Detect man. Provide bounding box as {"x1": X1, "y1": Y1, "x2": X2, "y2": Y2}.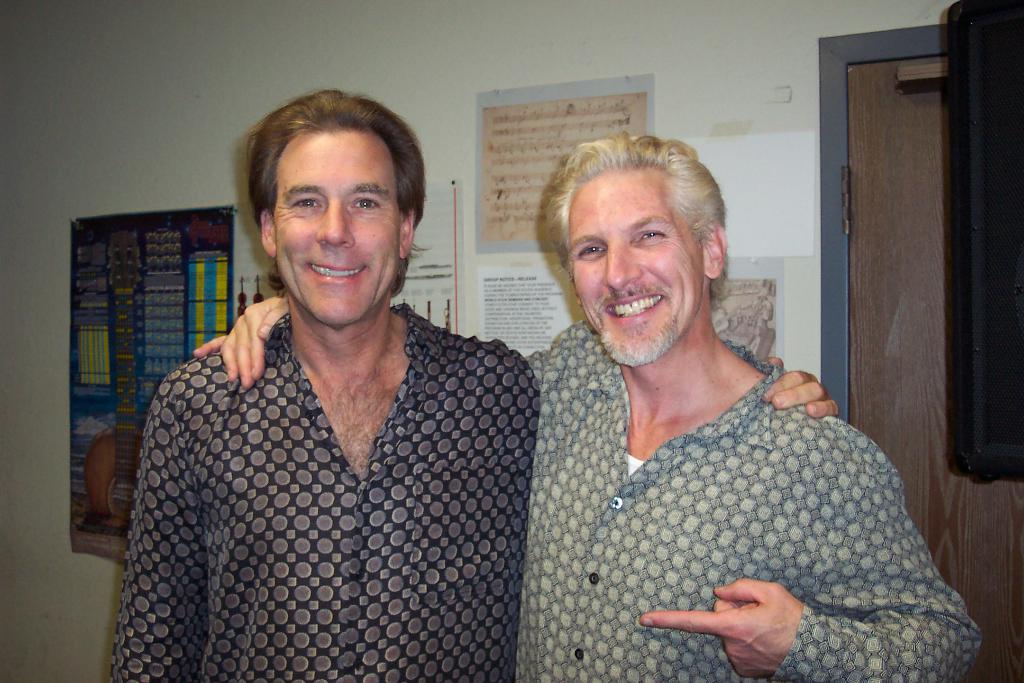
{"x1": 102, "y1": 80, "x2": 839, "y2": 682}.
